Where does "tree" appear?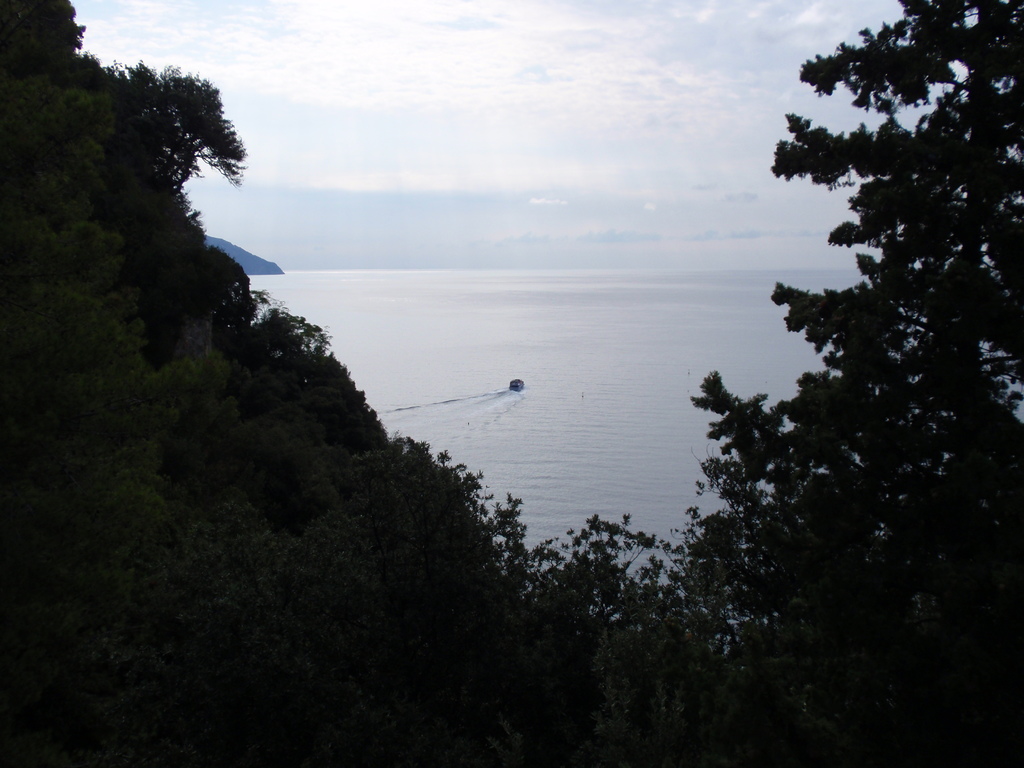
Appears at bbox=[156, 63, 251, 193].
